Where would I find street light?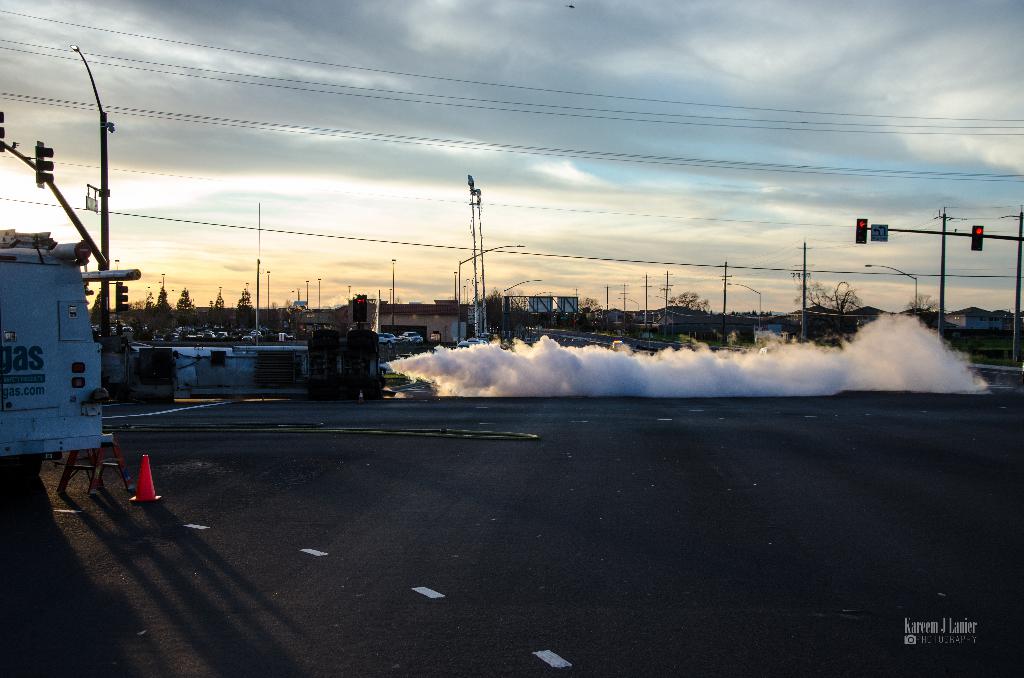
At 863,262,922,315.
